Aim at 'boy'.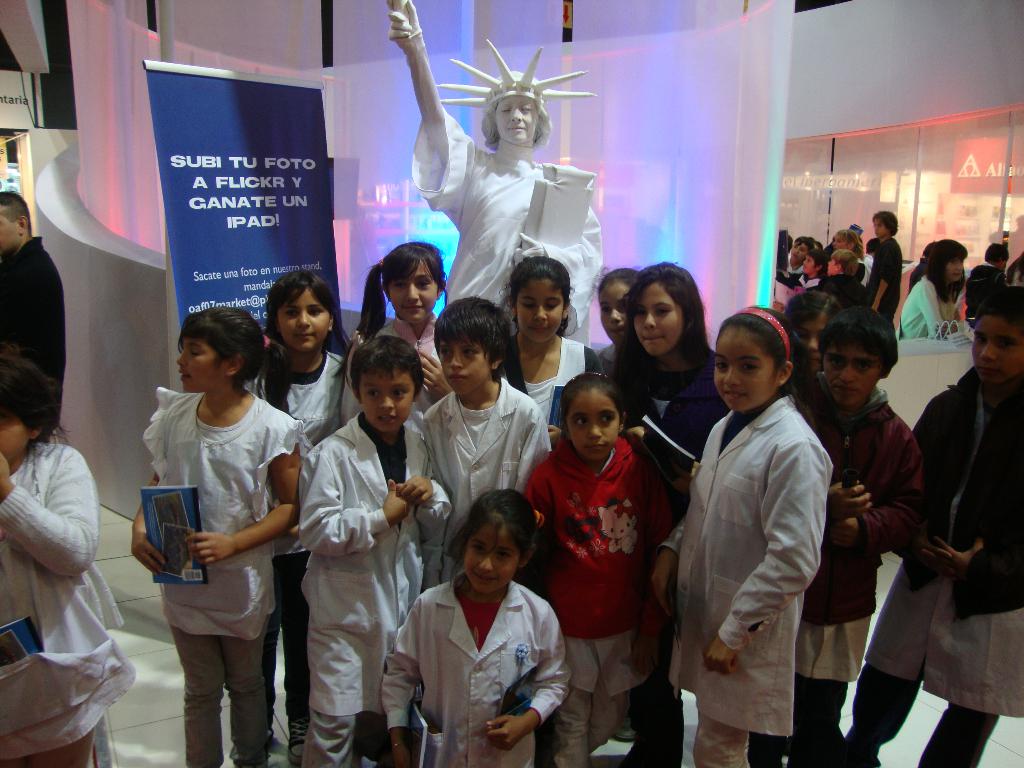
Aimed at <box>417,291,550,594</box>.
